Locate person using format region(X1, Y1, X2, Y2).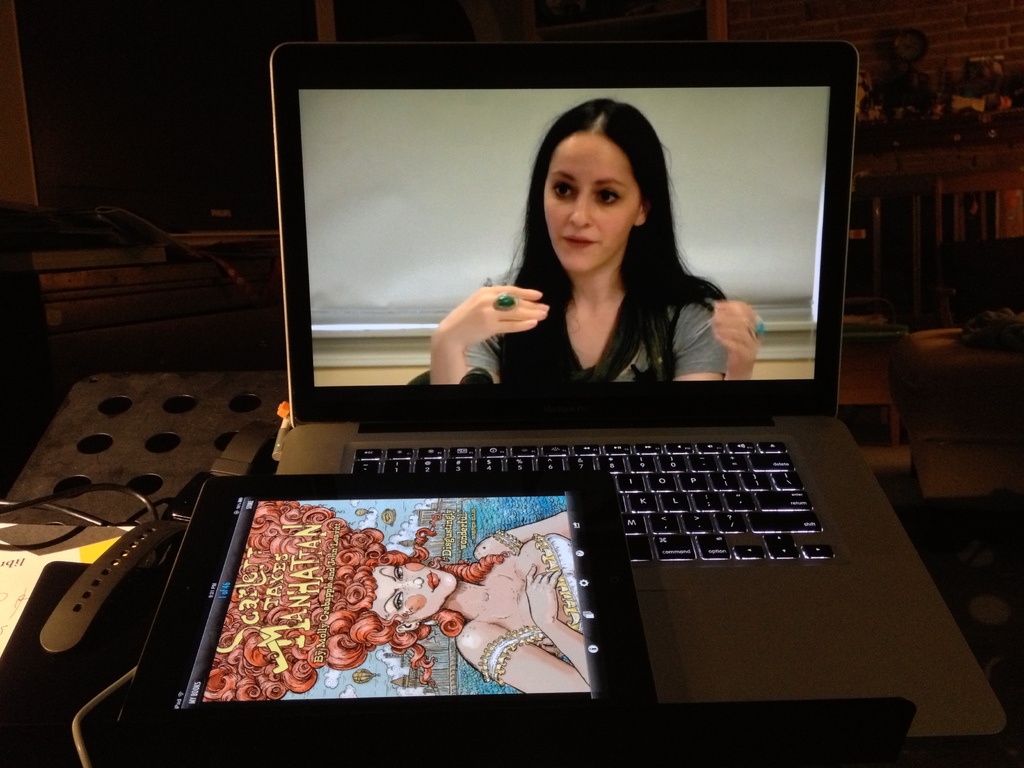
region(463, 113, 753, 433).
